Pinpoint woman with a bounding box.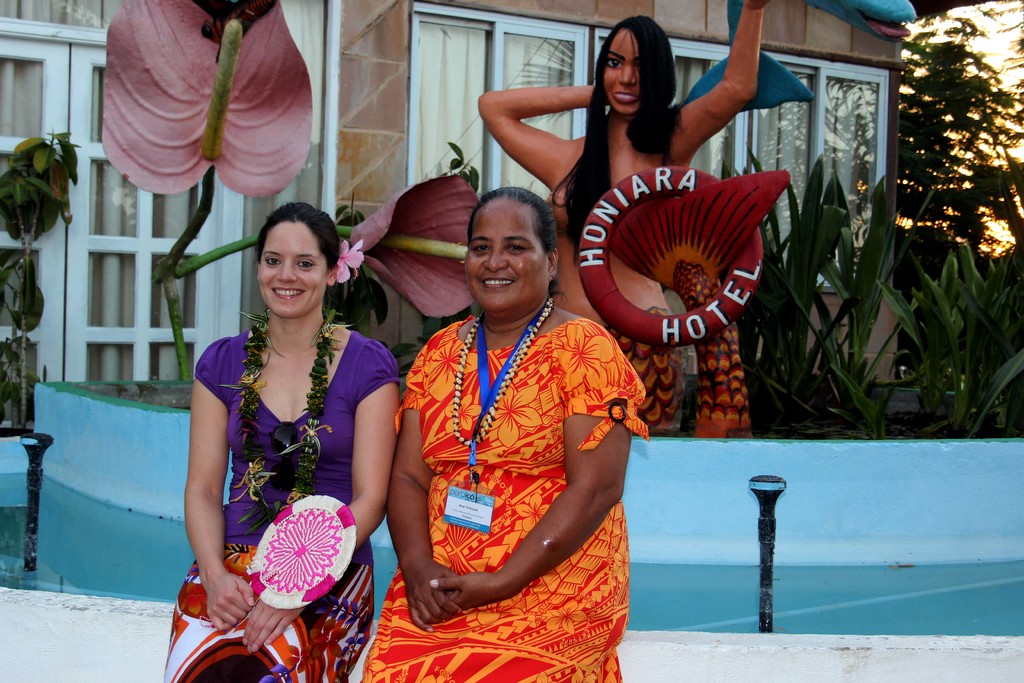
locate(178, 176, 386, 671).
